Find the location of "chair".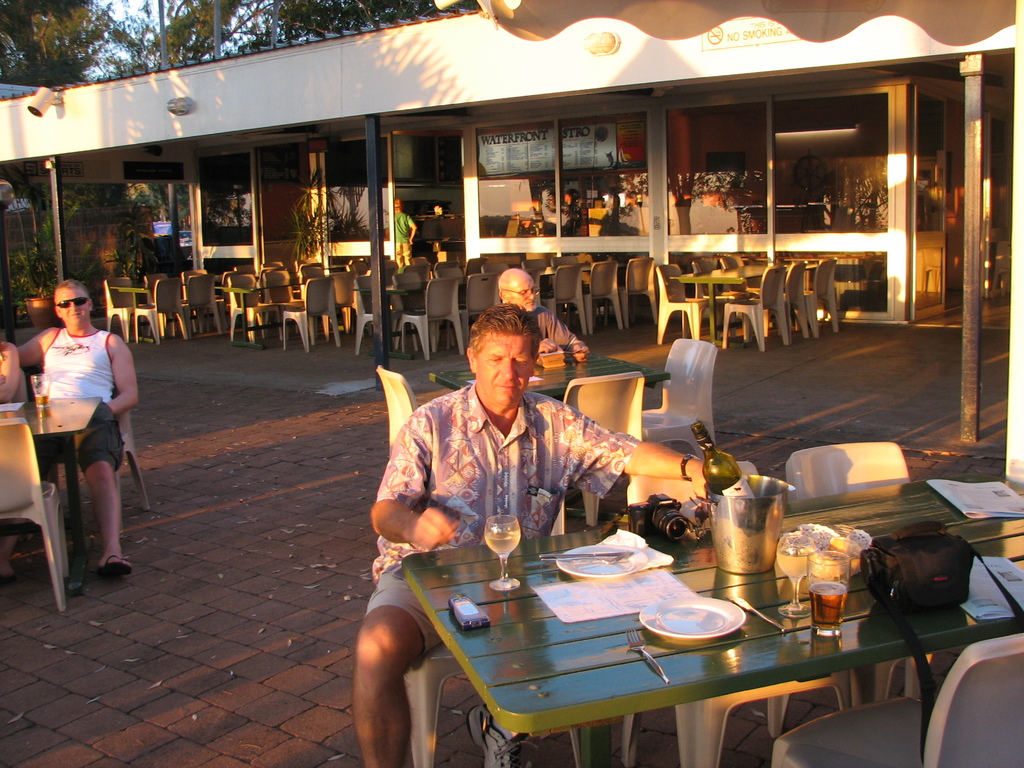
Location: Rect(102, 278, 153, 340).
